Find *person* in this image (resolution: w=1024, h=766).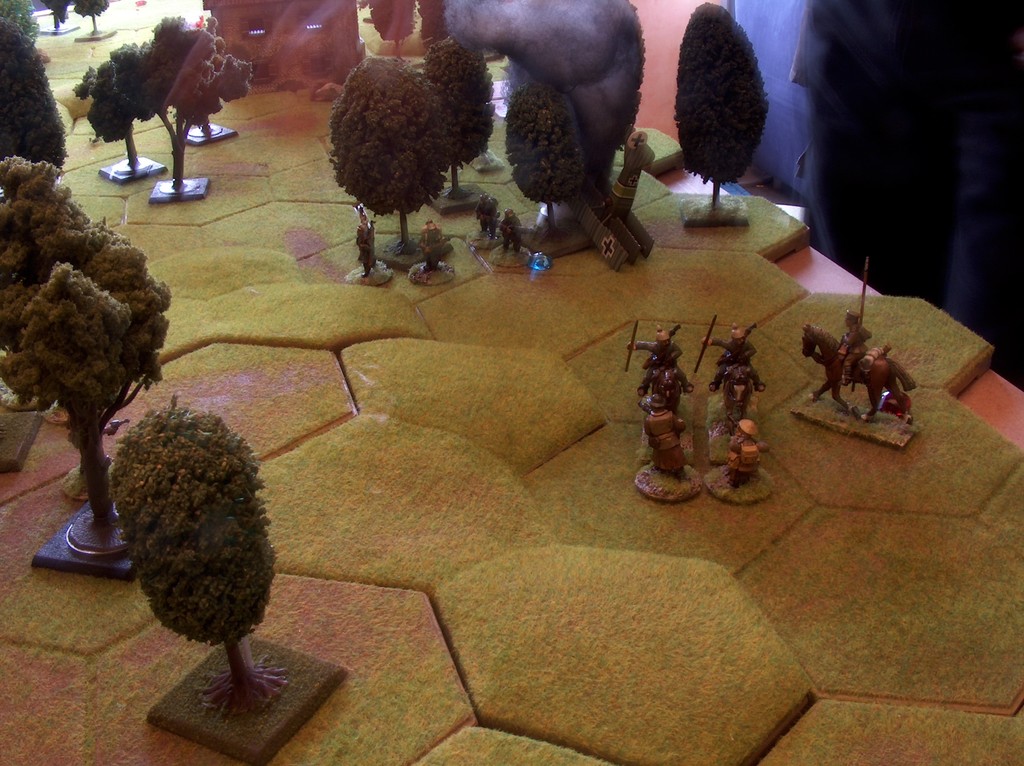
locate(838, 309, 871, 385).
